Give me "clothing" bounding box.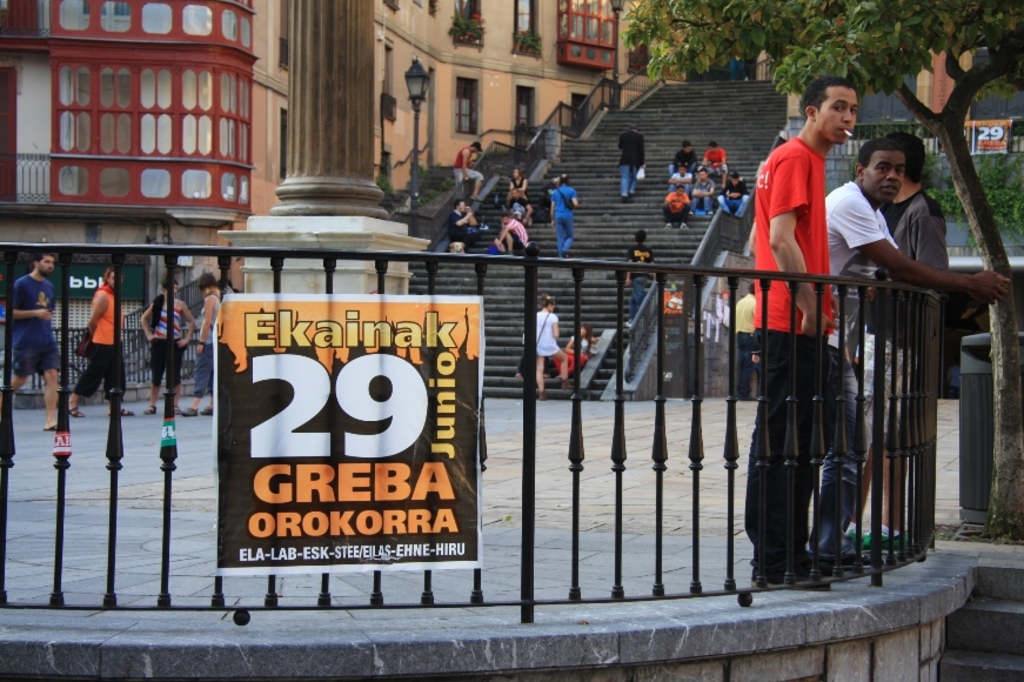
BBox(453, 145, 480, 193).
